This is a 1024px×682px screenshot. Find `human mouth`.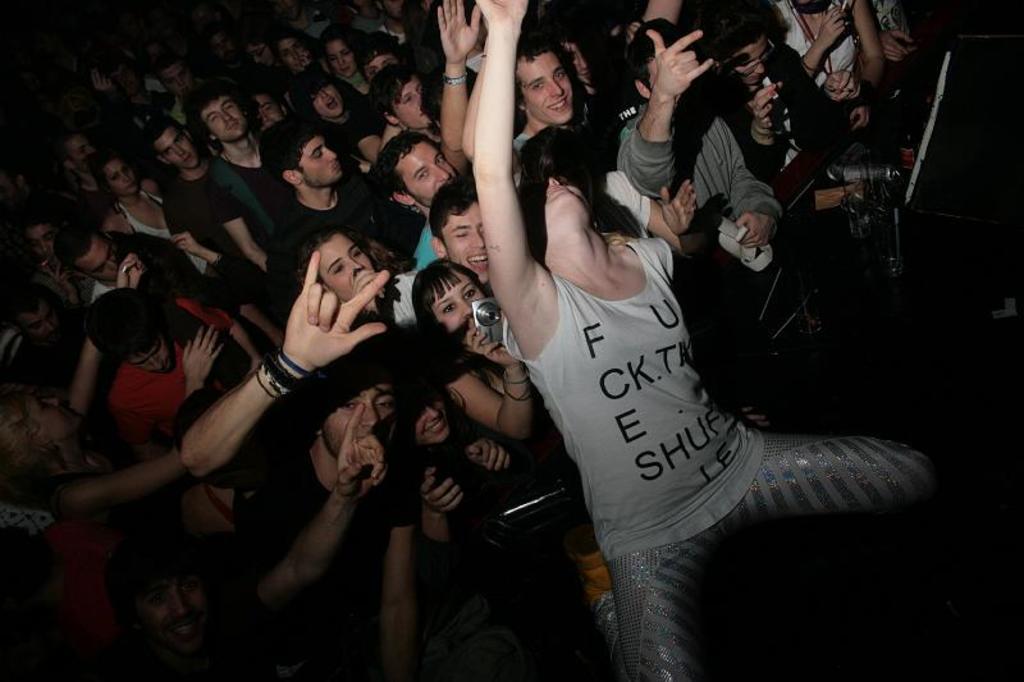
Bounding box: bbox=(123, 180, 137, 193).
